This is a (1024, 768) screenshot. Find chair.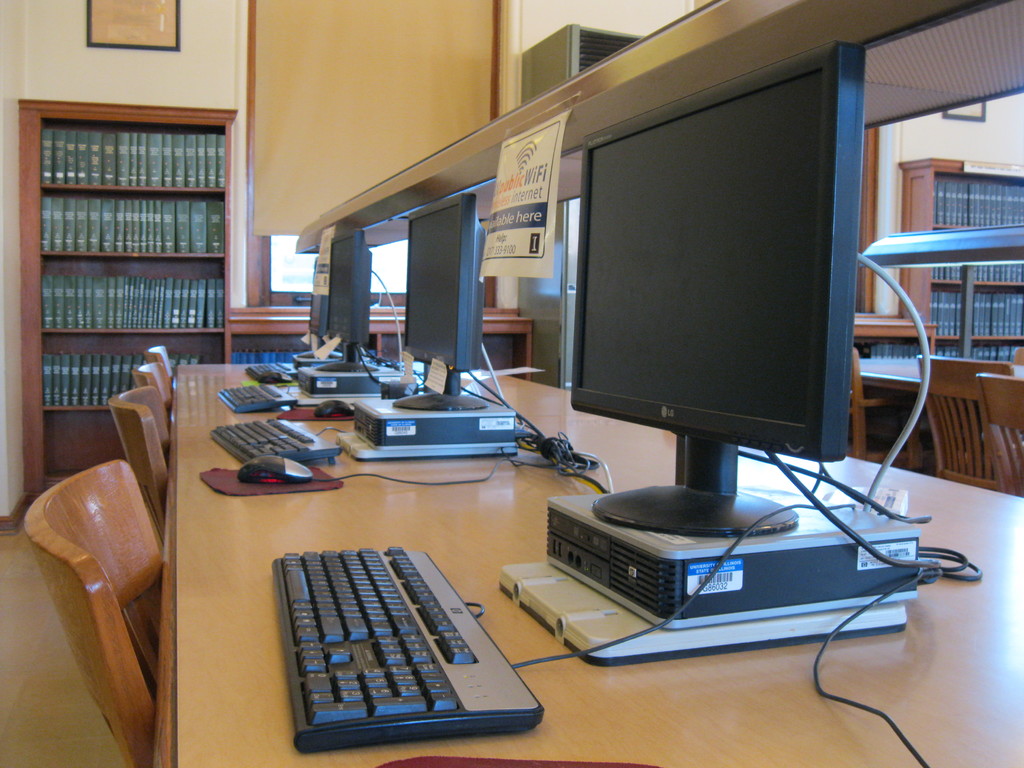
Bounding box: <bbox>99, 383, 175, 547</bbox>.
